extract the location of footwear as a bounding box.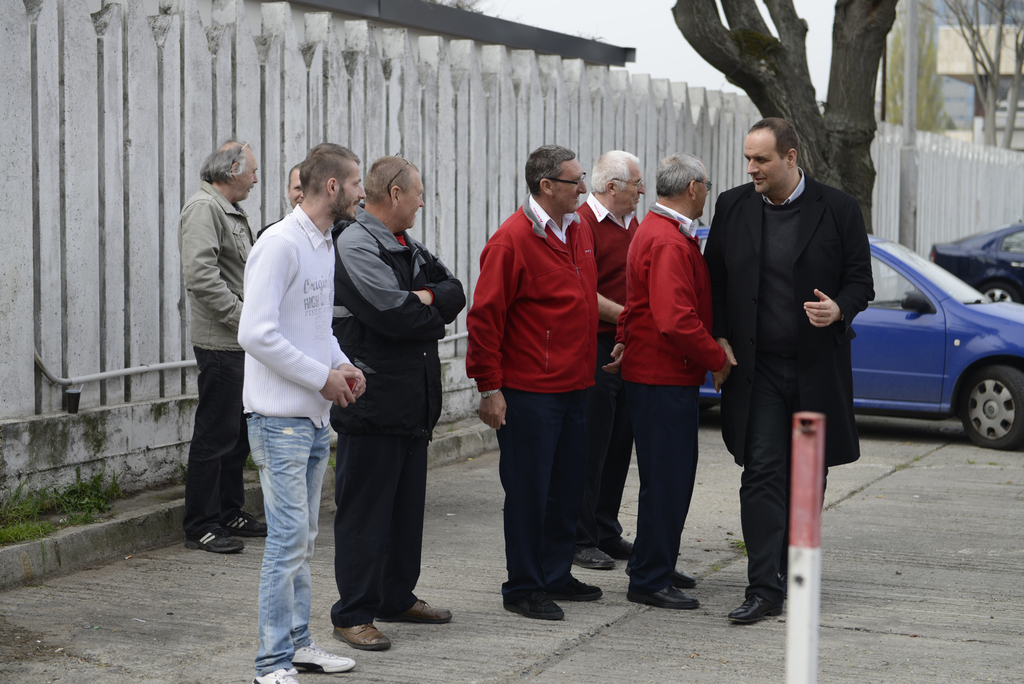
{"x1": 625, "y1": 567, "x2": 695, "y2": 590}.
